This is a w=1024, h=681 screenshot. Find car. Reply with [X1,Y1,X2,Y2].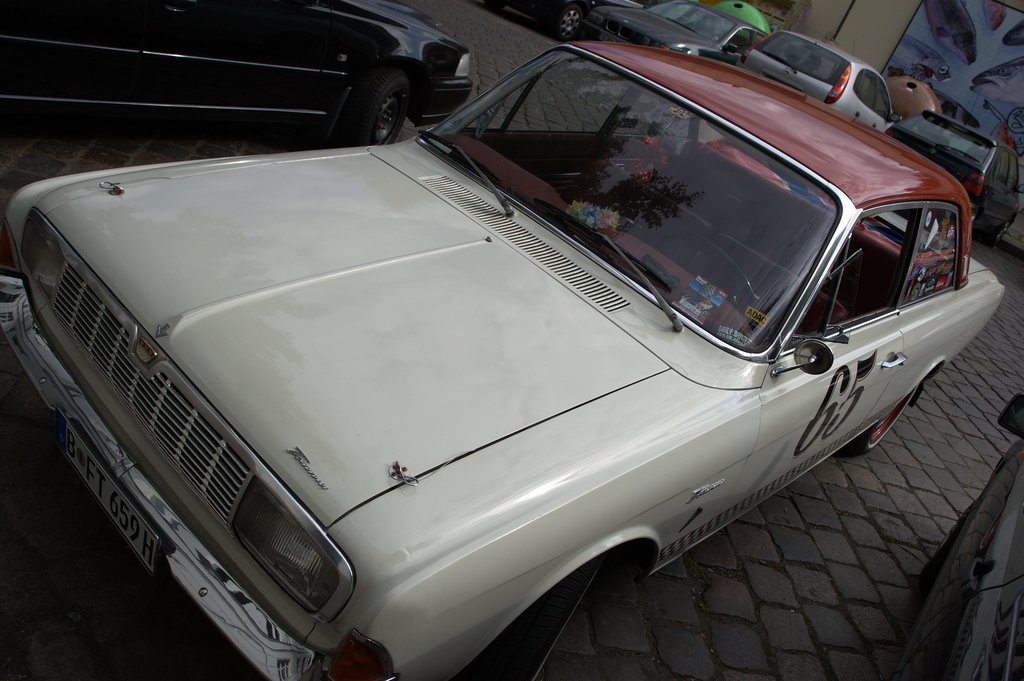
[0,0,472,151].
